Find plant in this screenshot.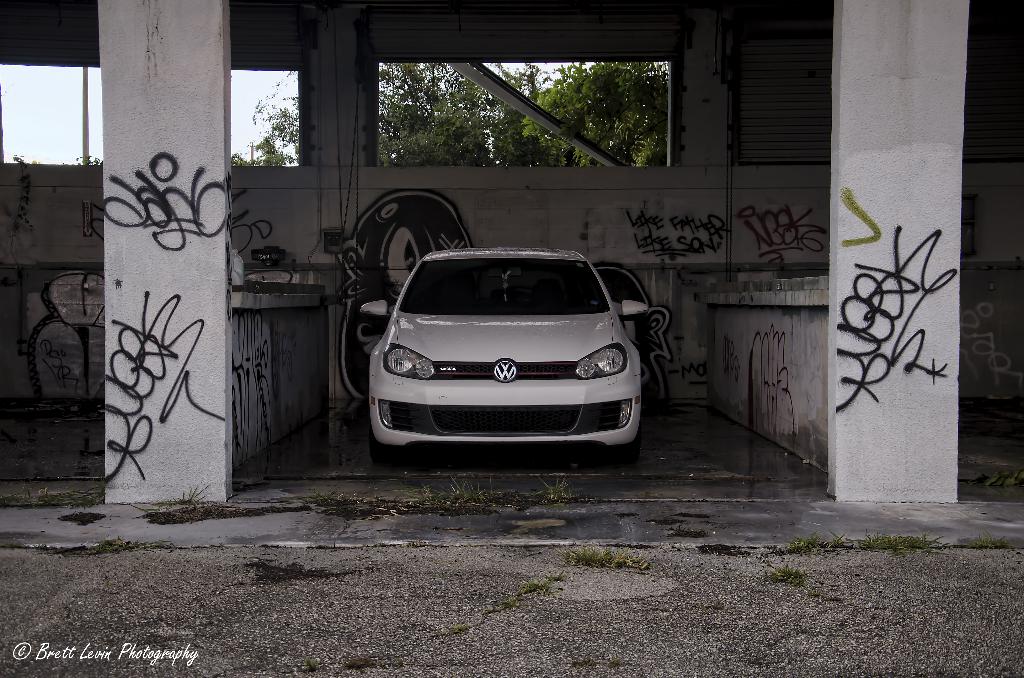
The bounding box for plant is Rect(131, 482, 211, 522).
